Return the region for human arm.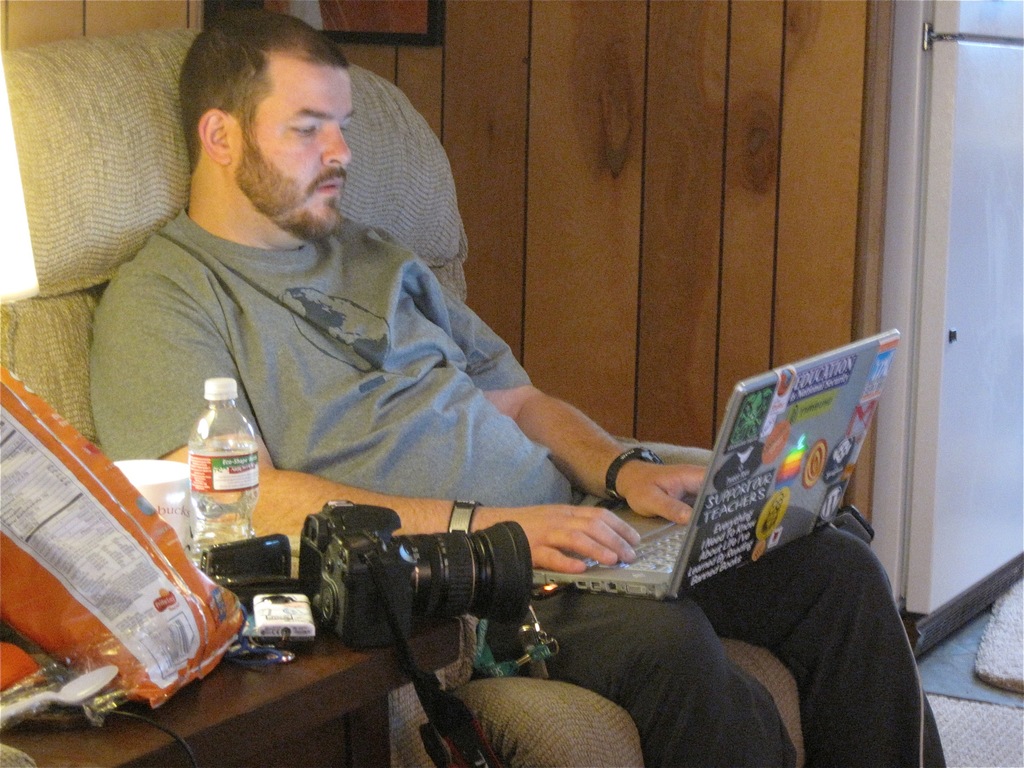
(383,216,724,525).
